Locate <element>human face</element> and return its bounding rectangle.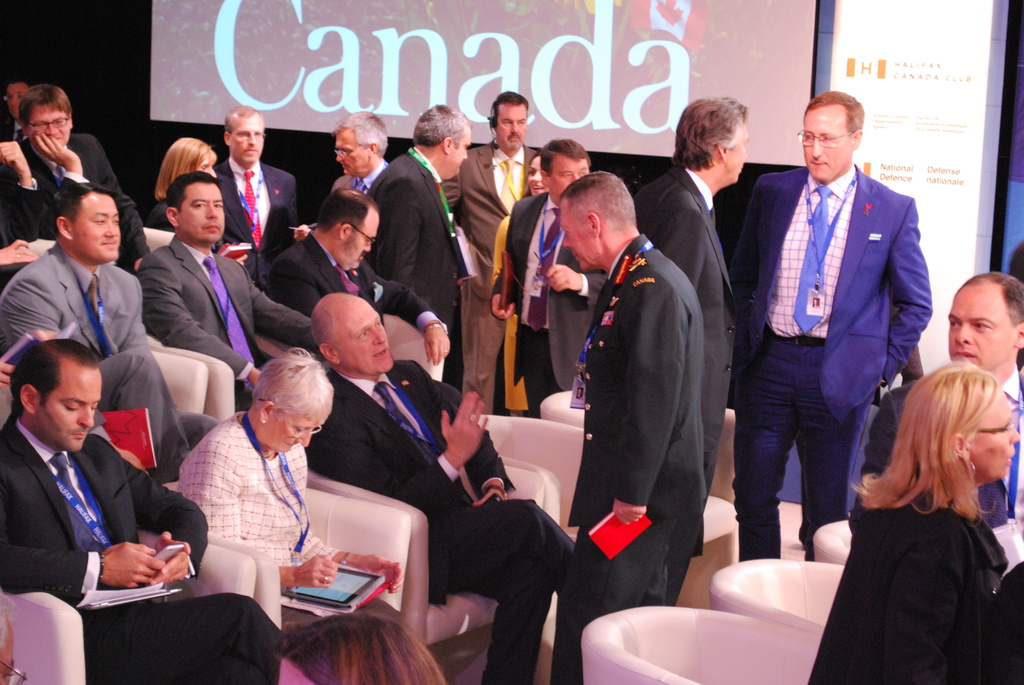
(200,155,217,182).
